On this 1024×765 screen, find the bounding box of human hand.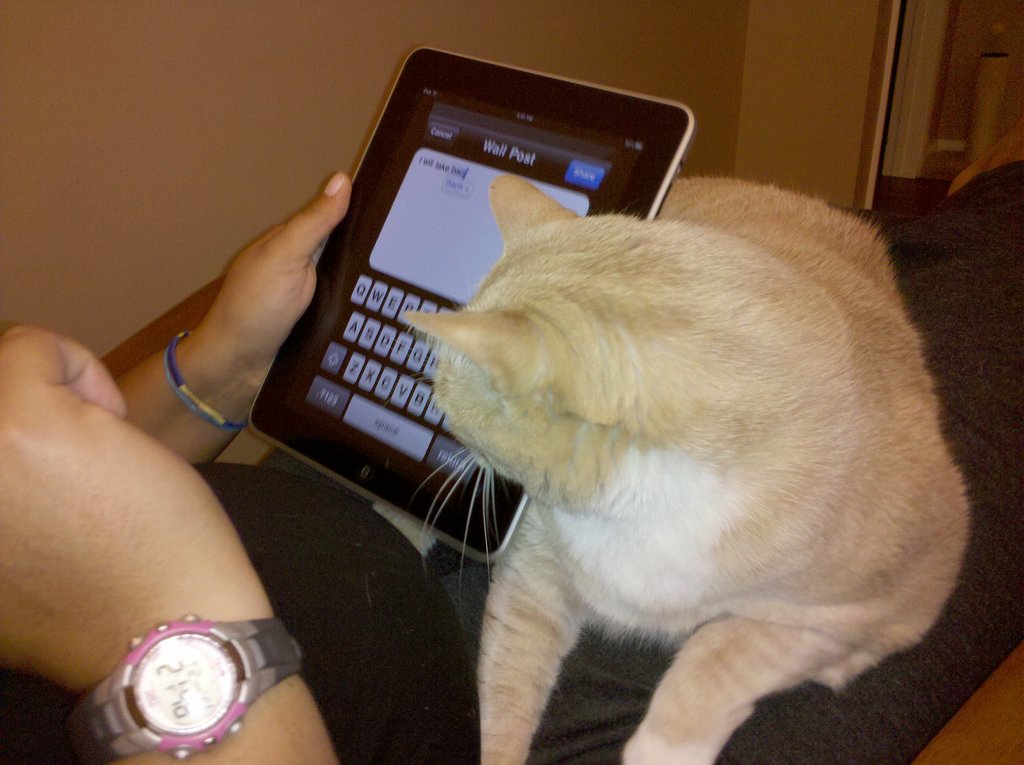
Bounding box: <box>175,155,340,423</box>.
